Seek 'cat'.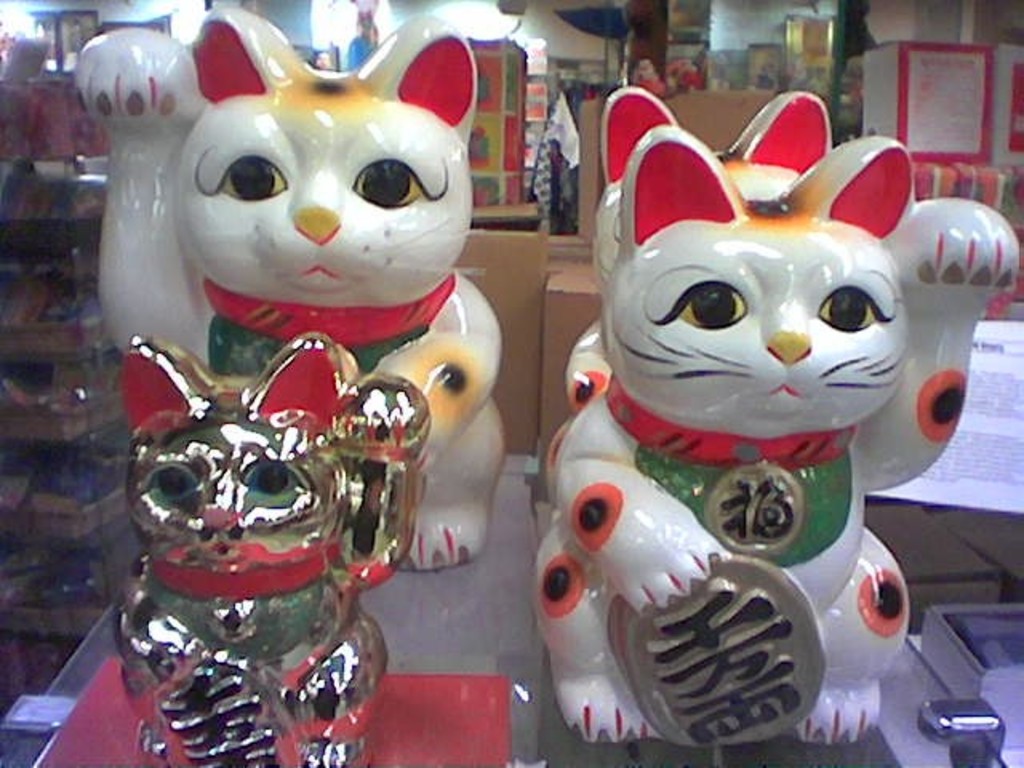
Rect(547, 82, 824, 518).
